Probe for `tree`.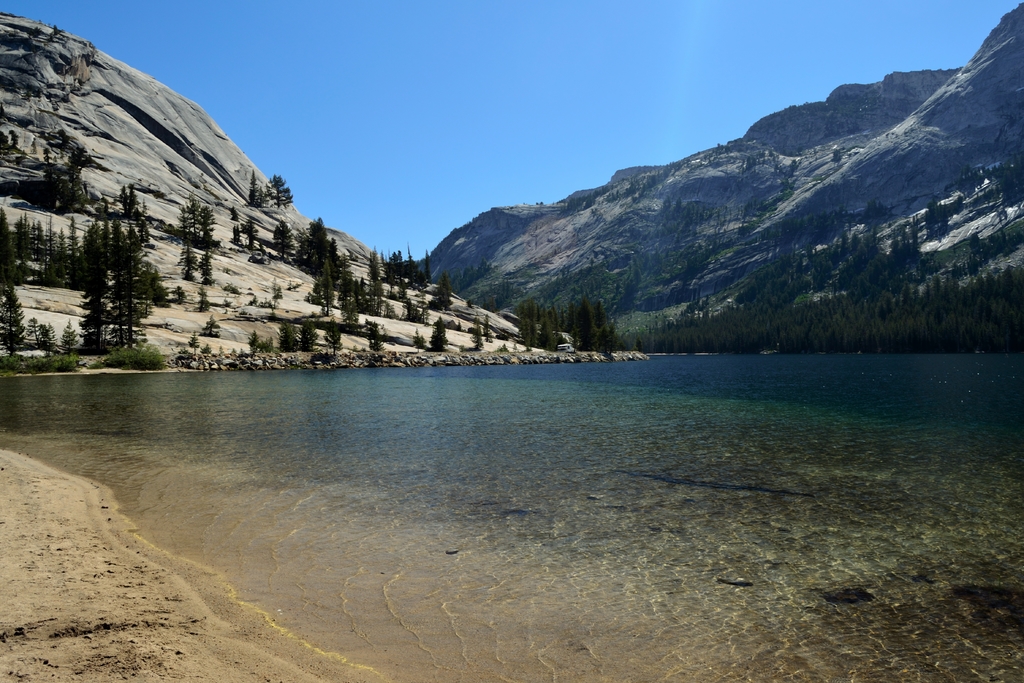
Probe result: [204,310,218,339].
